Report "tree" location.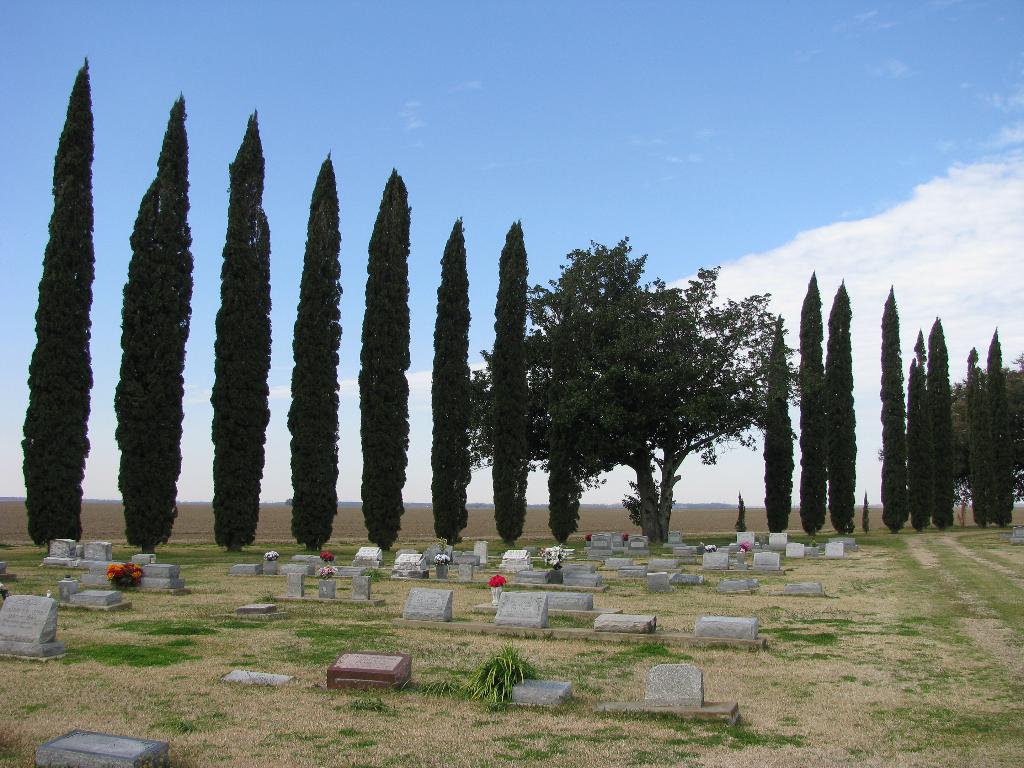
Report: crop(961, 343, 989, 532).
